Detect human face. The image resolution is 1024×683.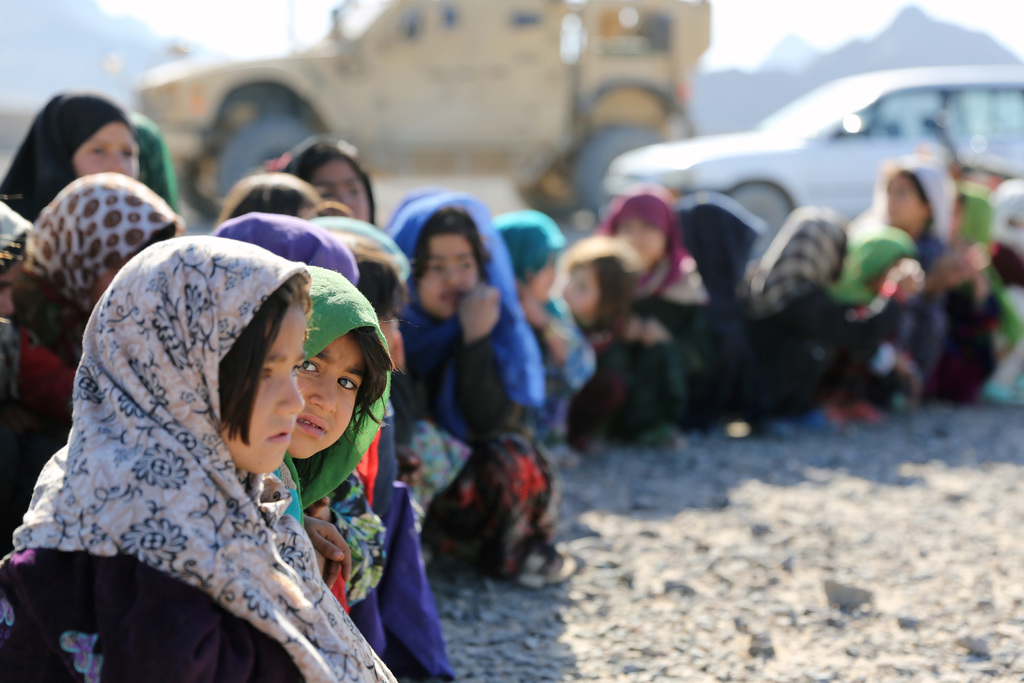
(883,171,935,230).
